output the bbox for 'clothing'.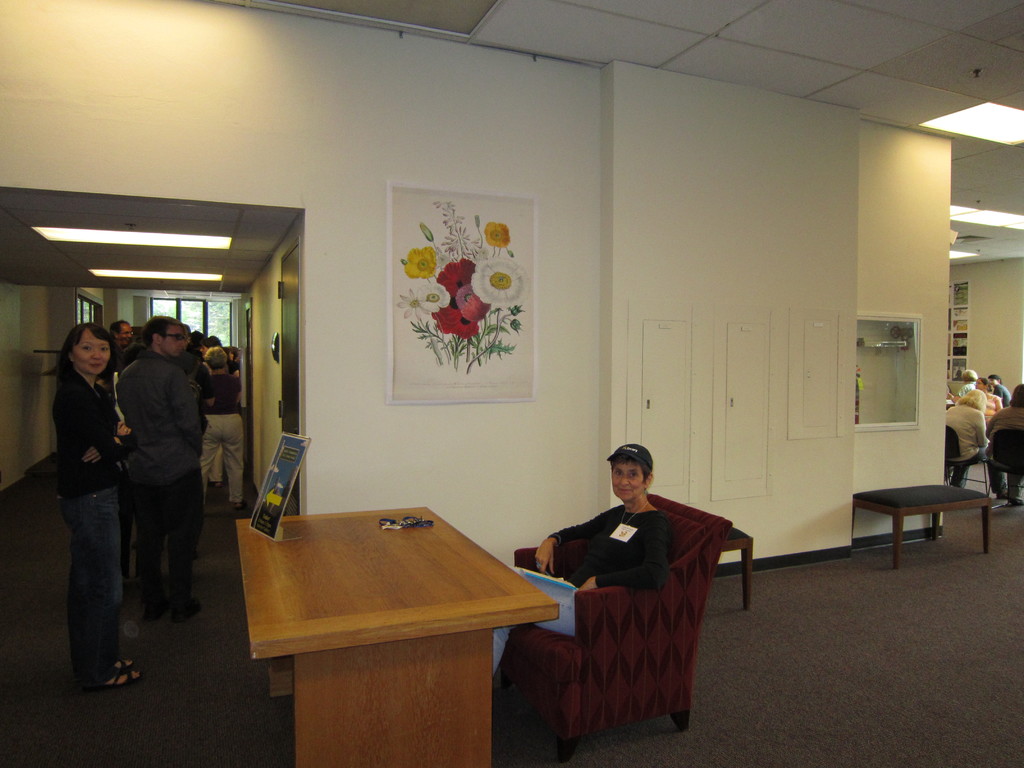
left=95, top=307, right=211, bottom=638.
